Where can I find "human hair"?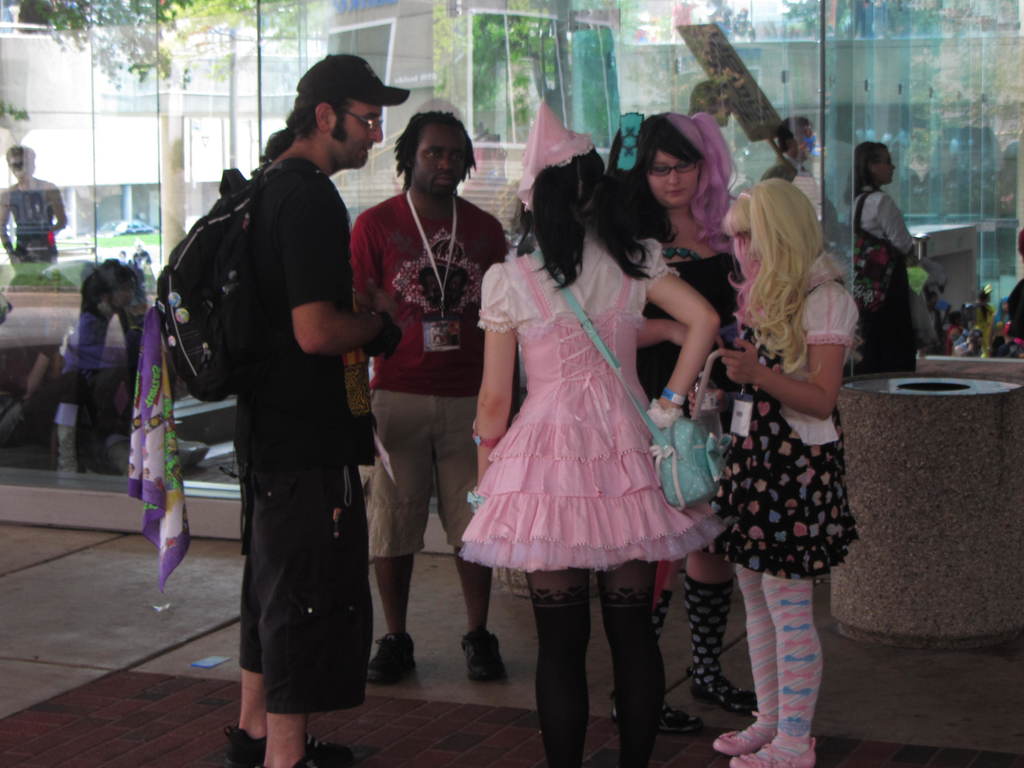
You can find it at (x1=392, y1=106, x2=476, y2=187).
